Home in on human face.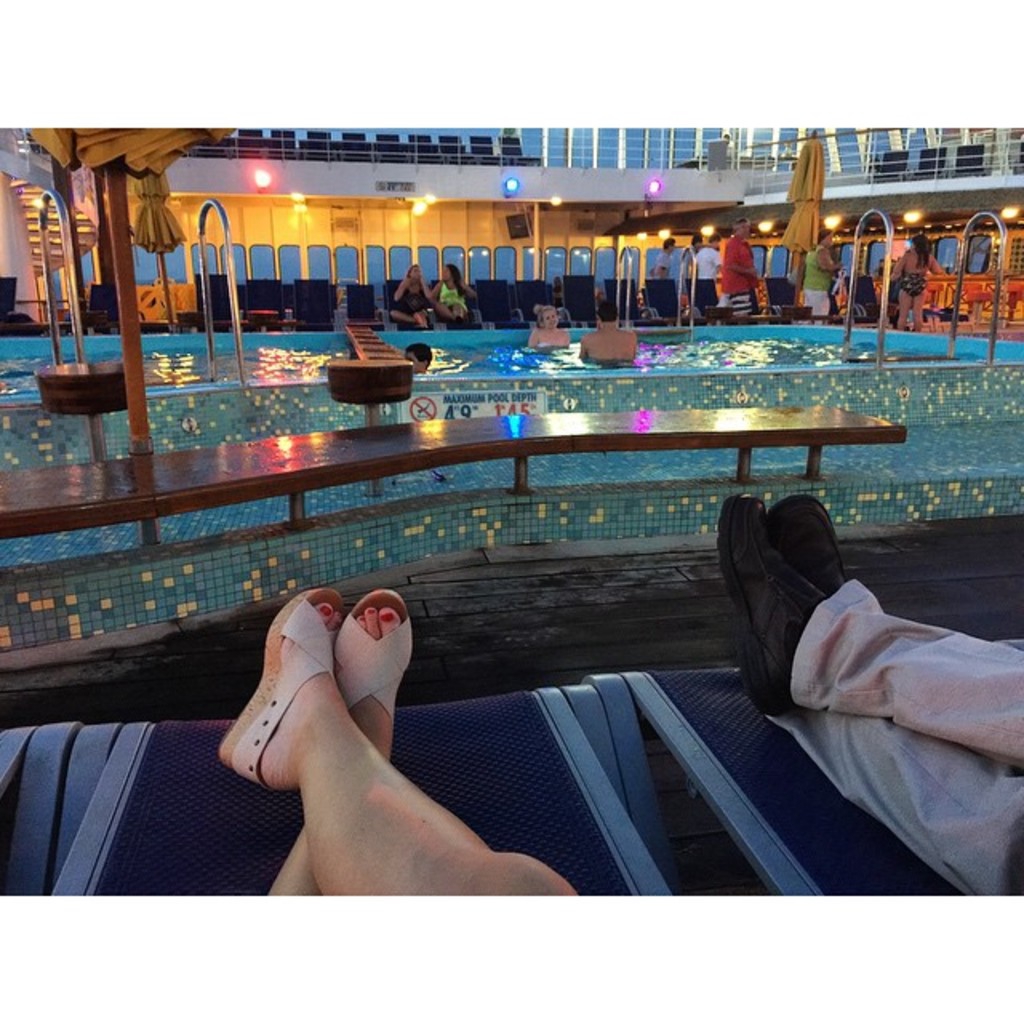
Homed in at [left=738, top=219, right=747, bottom=235].
